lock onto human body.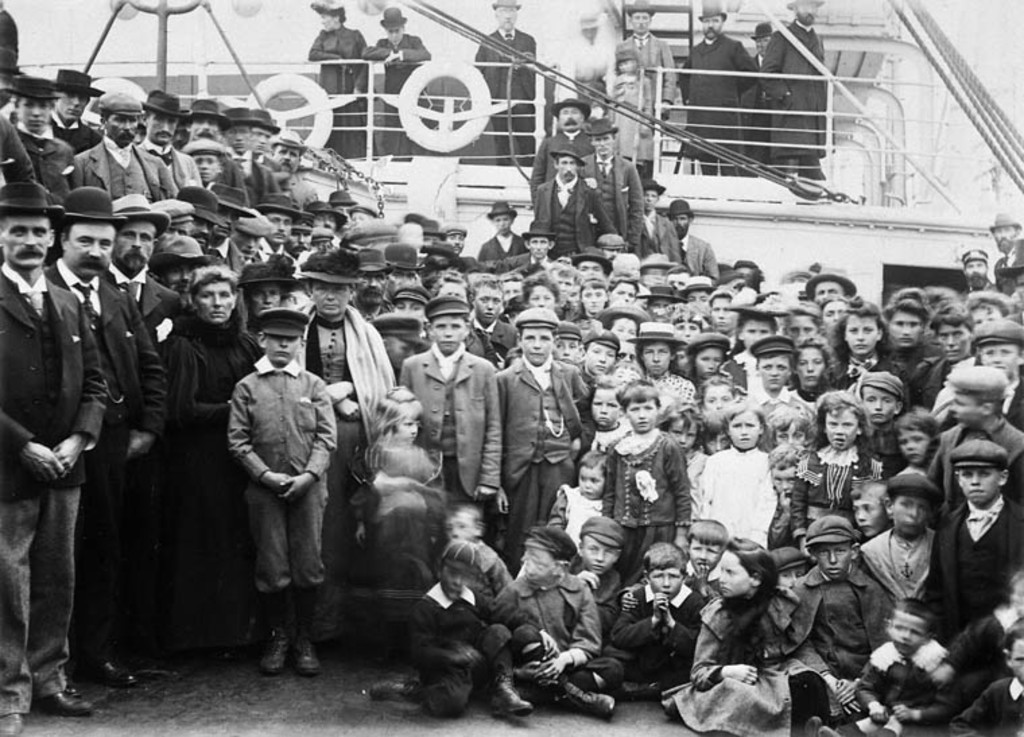
Locked: <region>618, 358, 644, 381</region>.
